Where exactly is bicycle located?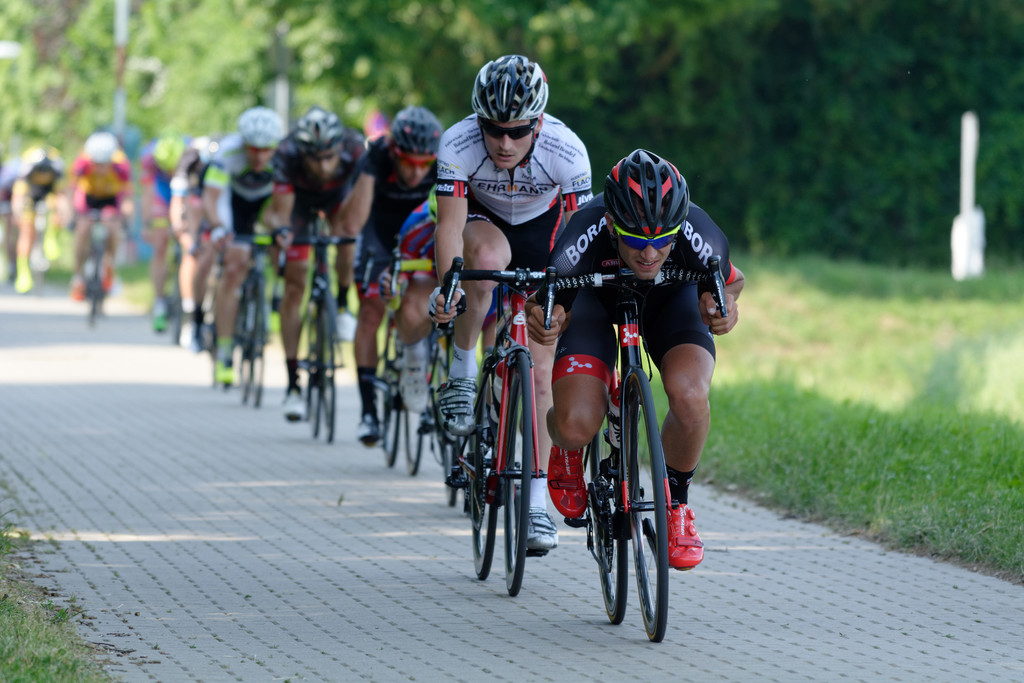
Its bounding box is left=435, top=254, right=567, bottom=598.
